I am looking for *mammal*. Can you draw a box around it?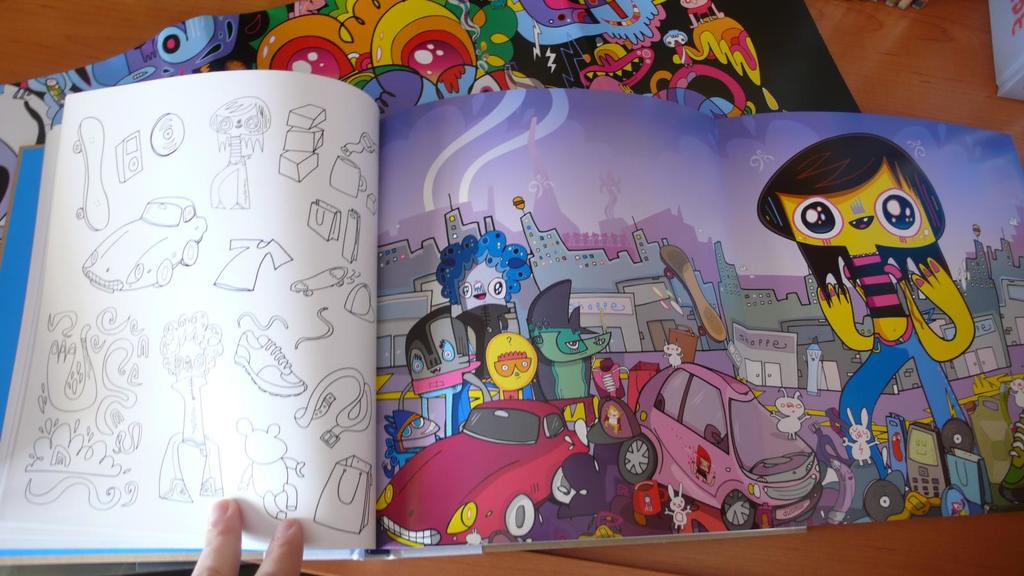
Sure, the bounding box is box(488, 329, 539, 403).
